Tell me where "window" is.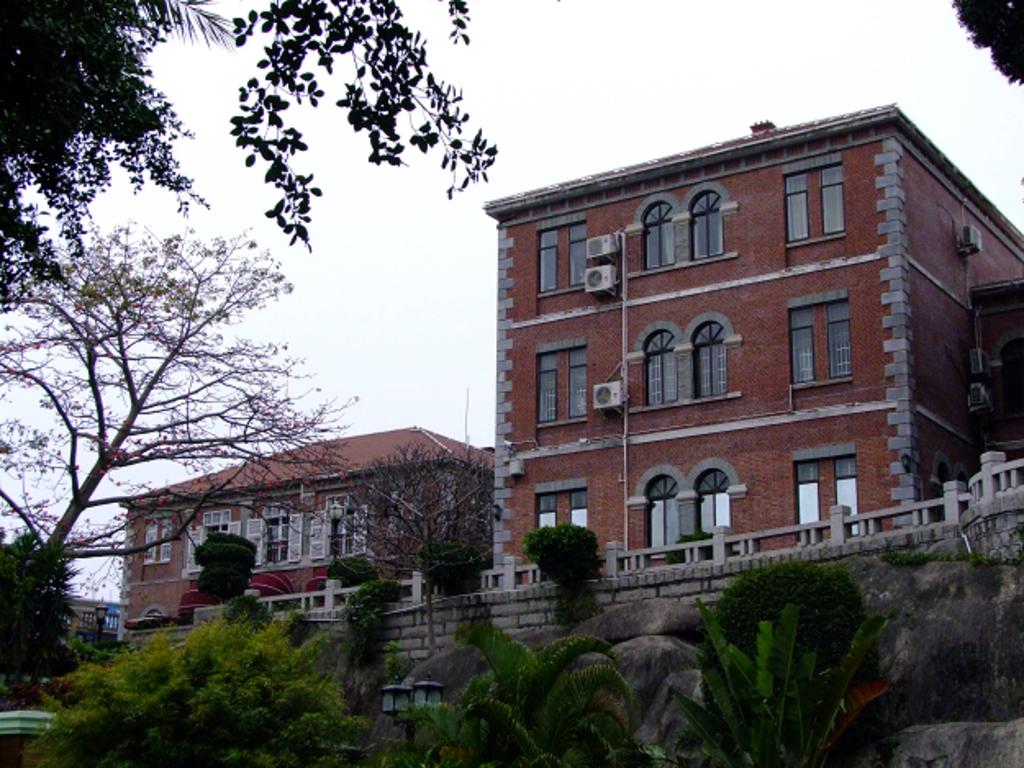
"window" is at left=647, top=331, right=682, bottom=404.
